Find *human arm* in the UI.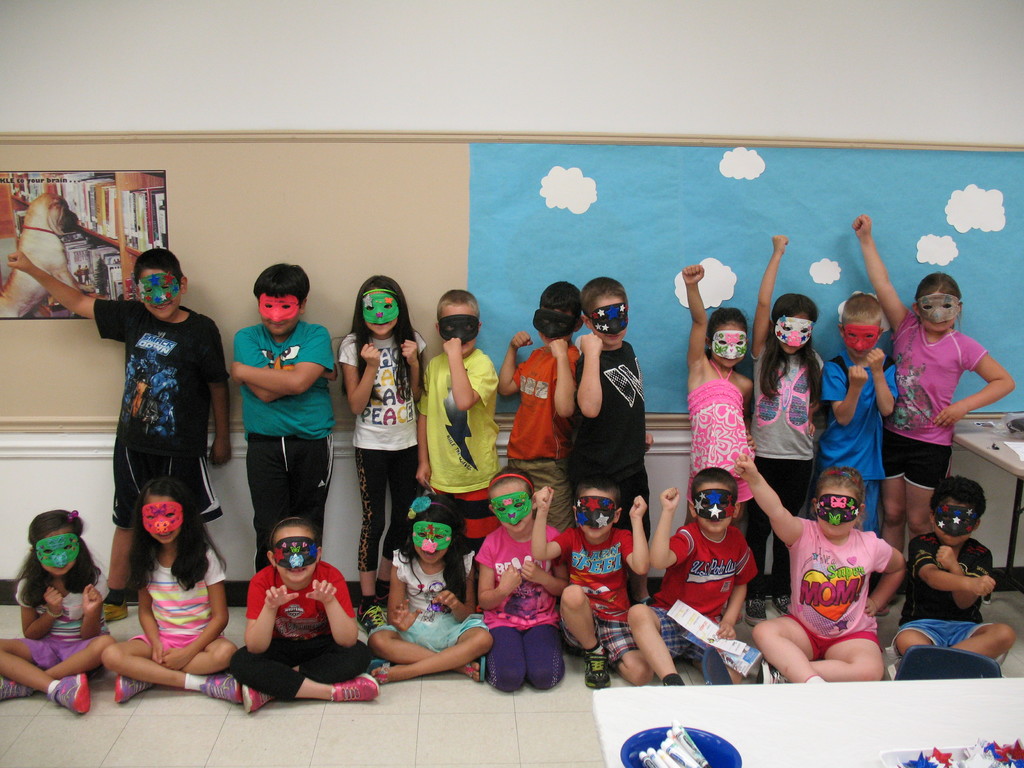
UI element at x1=548 y1=331 x2=578 y2=420.
